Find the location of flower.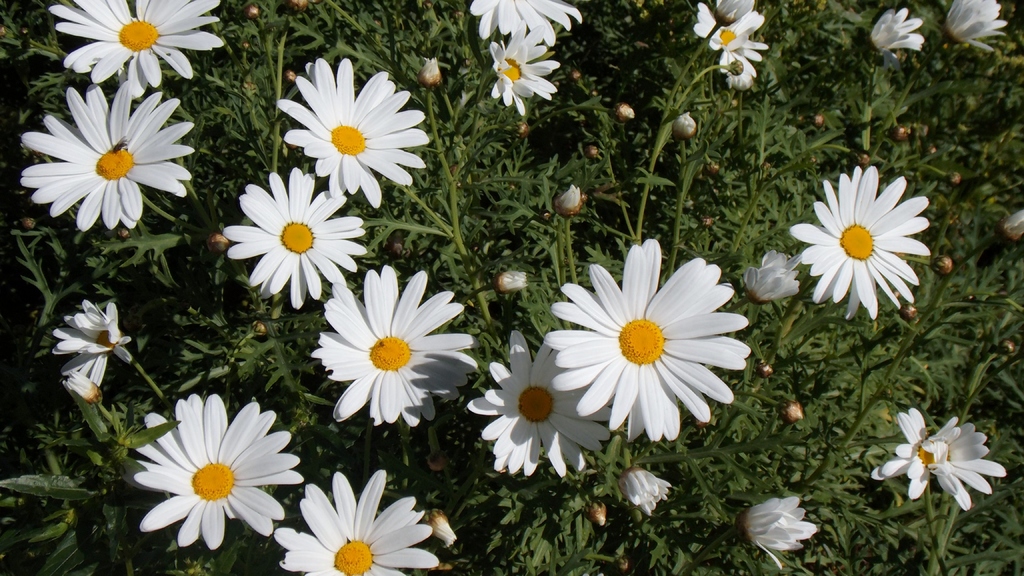
Location: box=[15, 86, 202, 233].
